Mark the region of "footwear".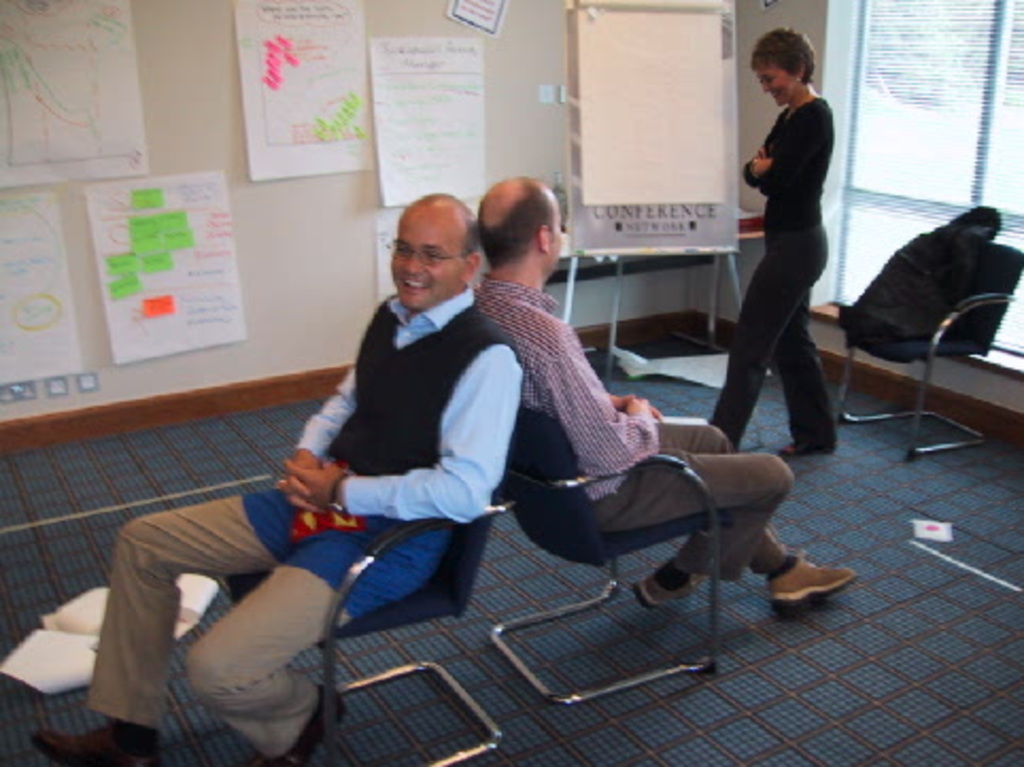
Region: rect(32, 725, 159, 765).
